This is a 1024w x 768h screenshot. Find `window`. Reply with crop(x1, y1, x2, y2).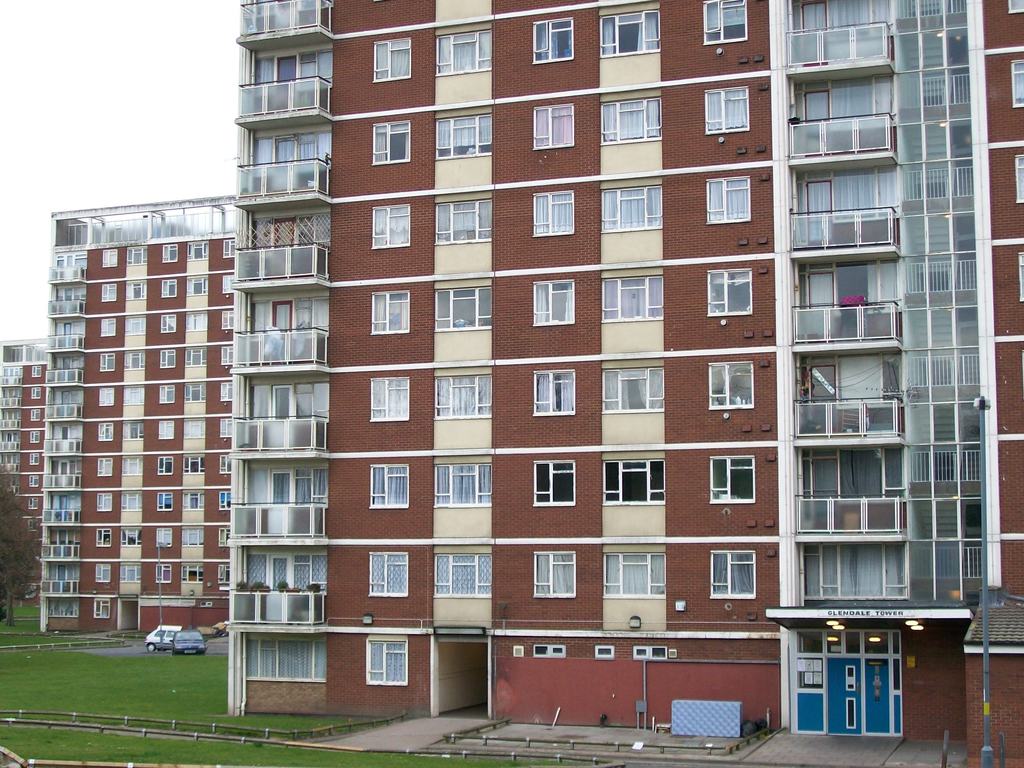
crop(529, 276, 573, 324).
